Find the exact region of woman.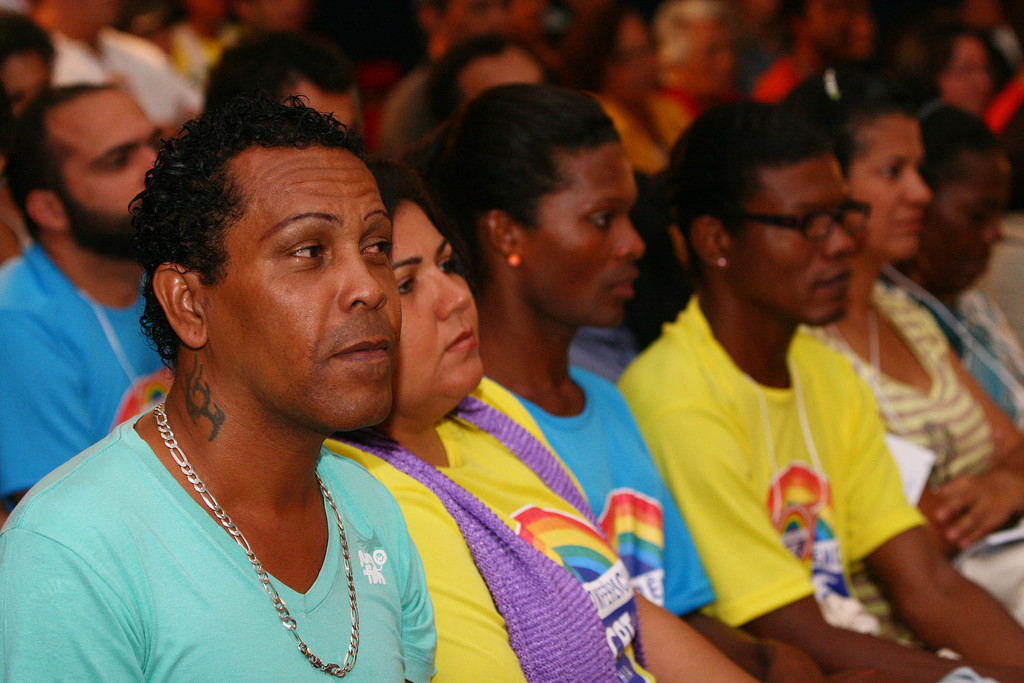
Exact region: locate(552, 0, 694, 179).
